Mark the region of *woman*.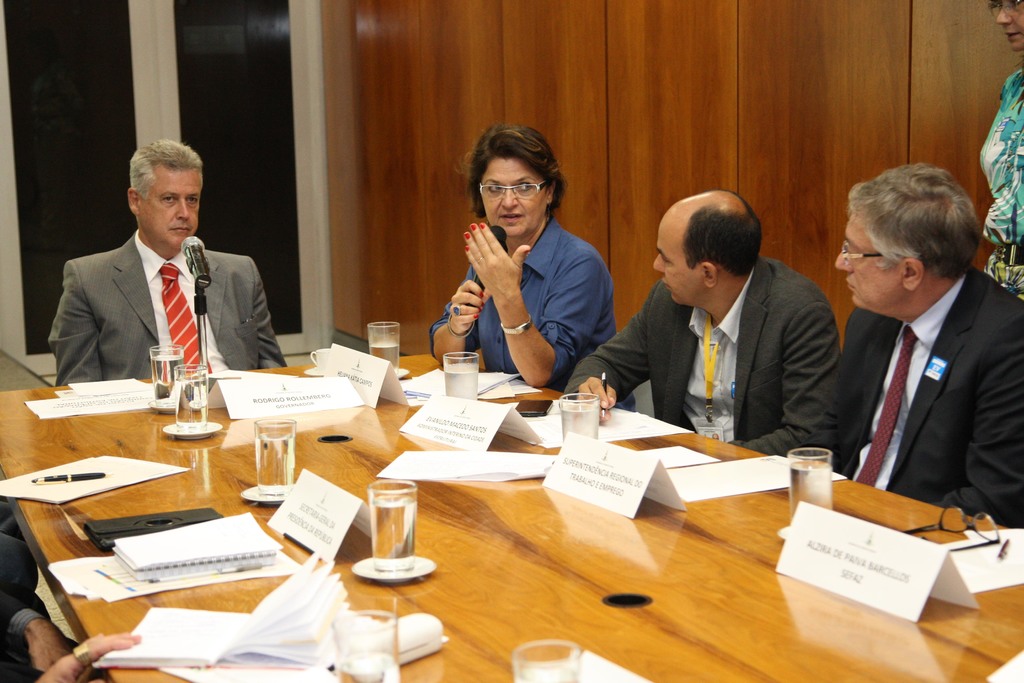
Region: <region>975, 0, 1023, 300</region>.
